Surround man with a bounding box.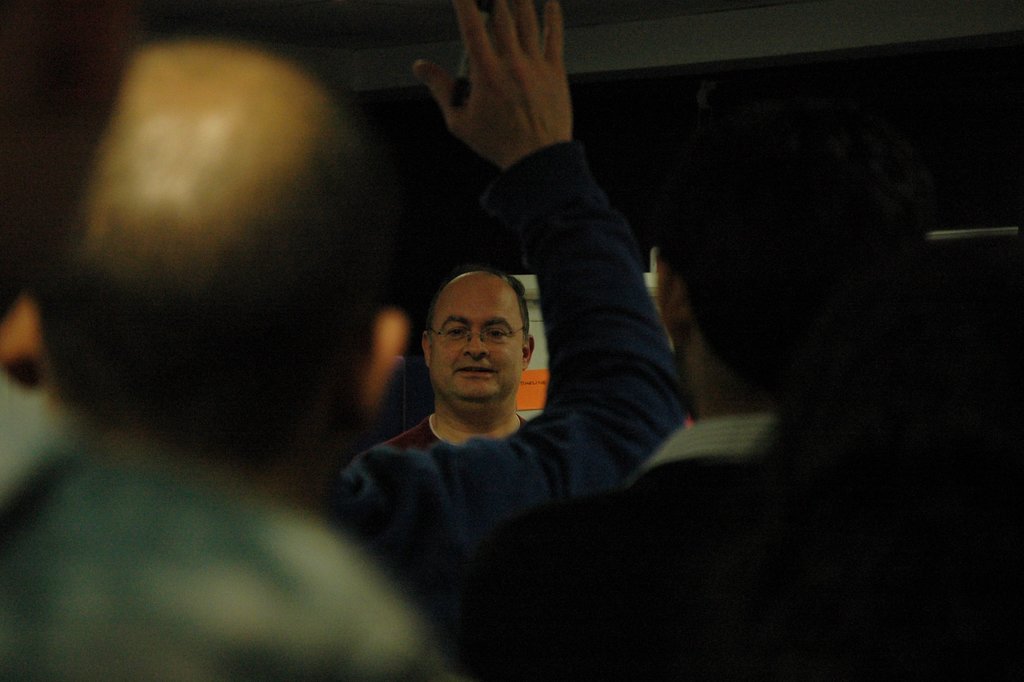
27,0,692,569.
